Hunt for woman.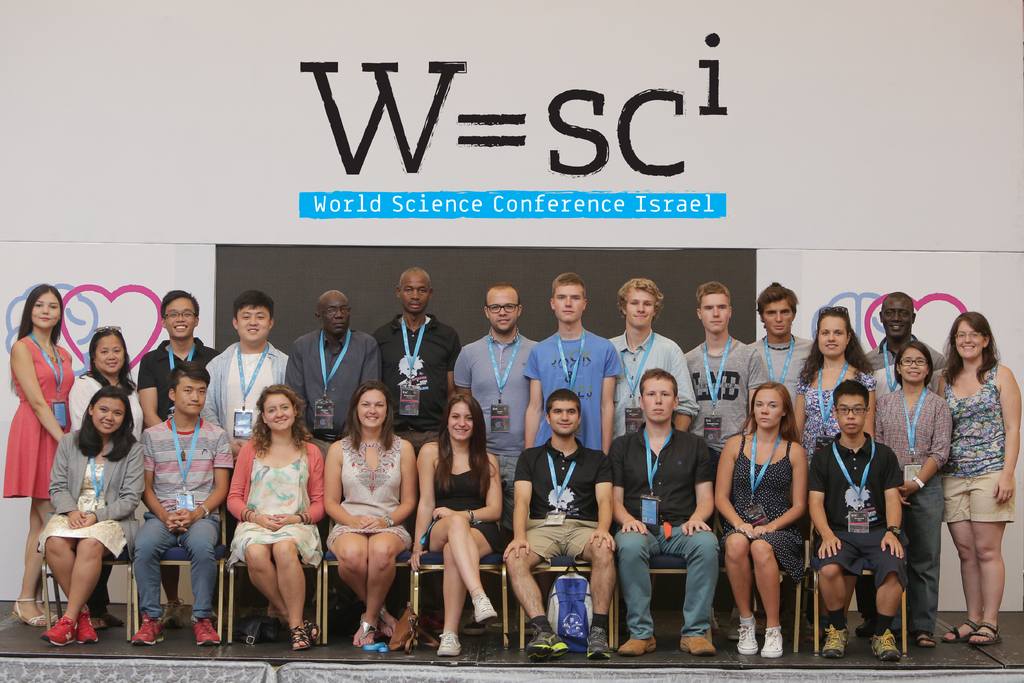
Hunted down at bbox=(730, 378, 825, 664).
